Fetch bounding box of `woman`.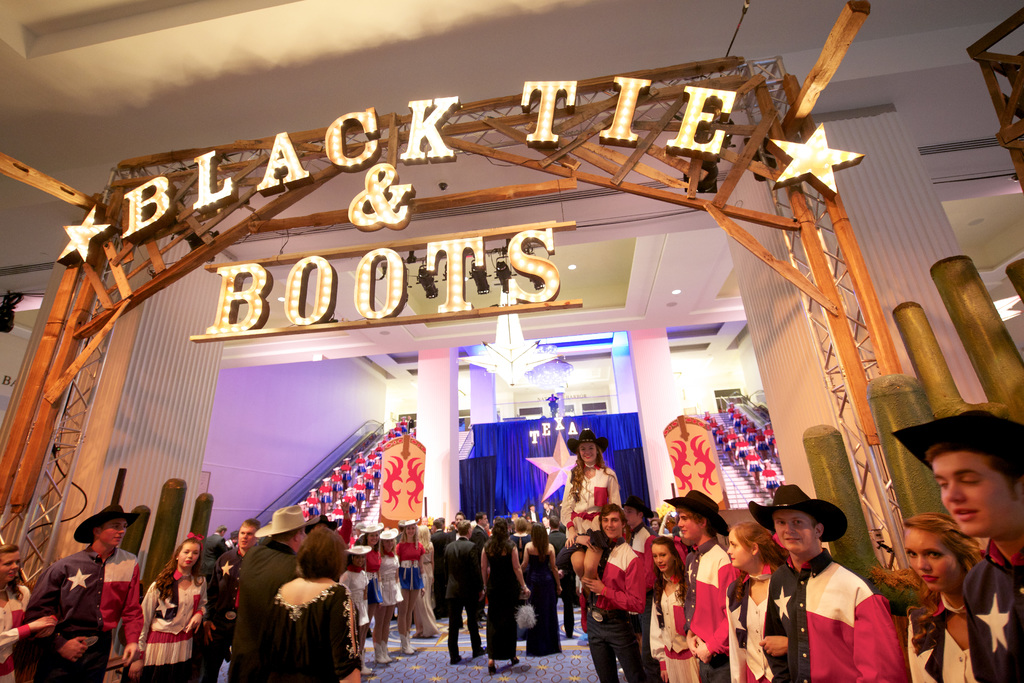
Bbox: BBox(358, 523, 384, 636).
